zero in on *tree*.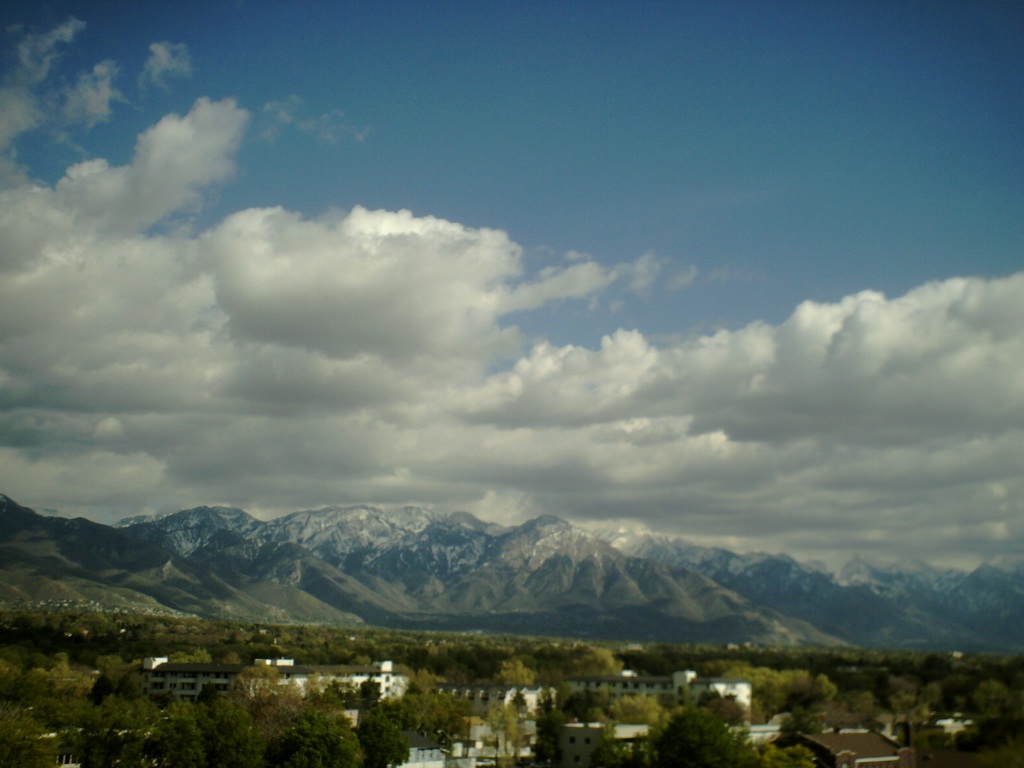
Zeroed in: (639,704,755,767).
